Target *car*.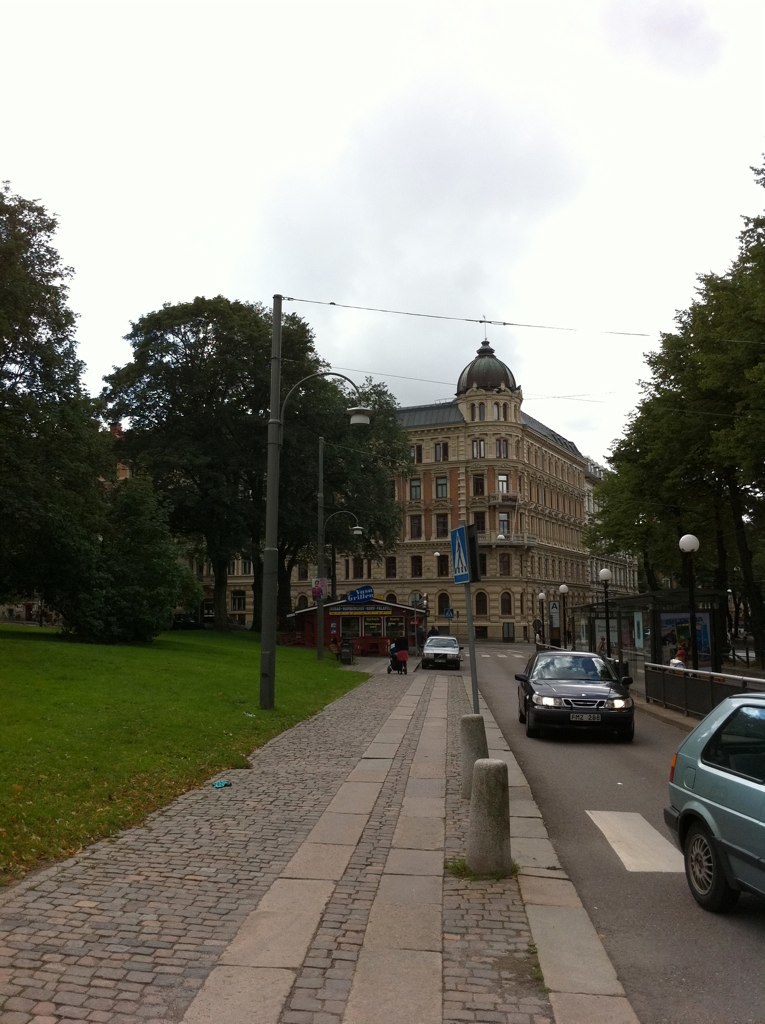
Target region: bbox=[420, 636, 466, 671].
